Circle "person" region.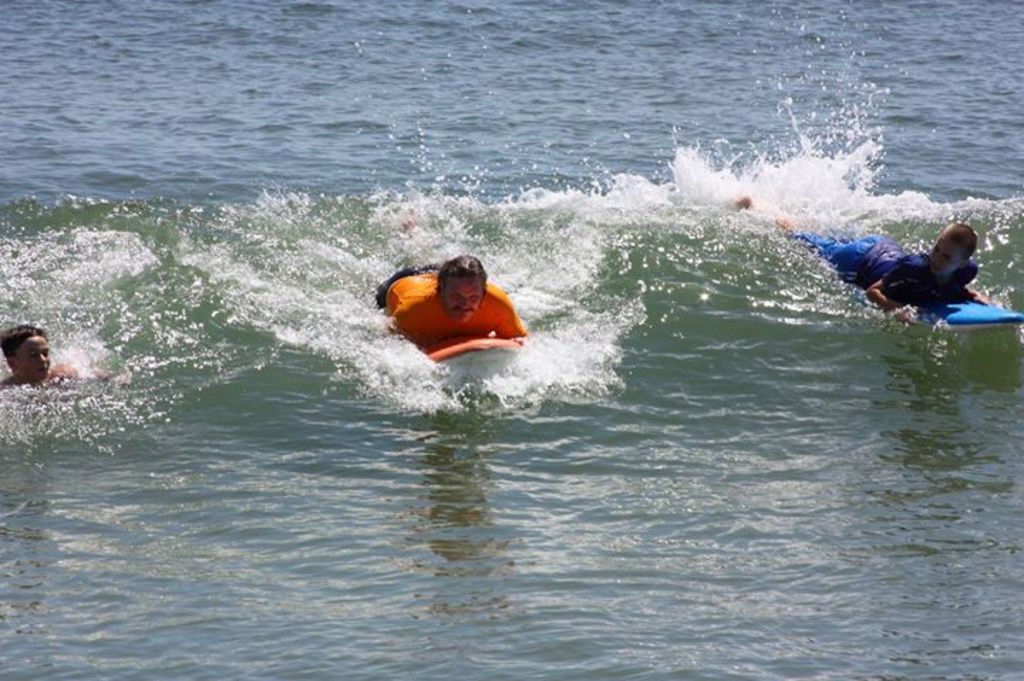
Region: x1=738, y1=199, x2=978, y2=326.
